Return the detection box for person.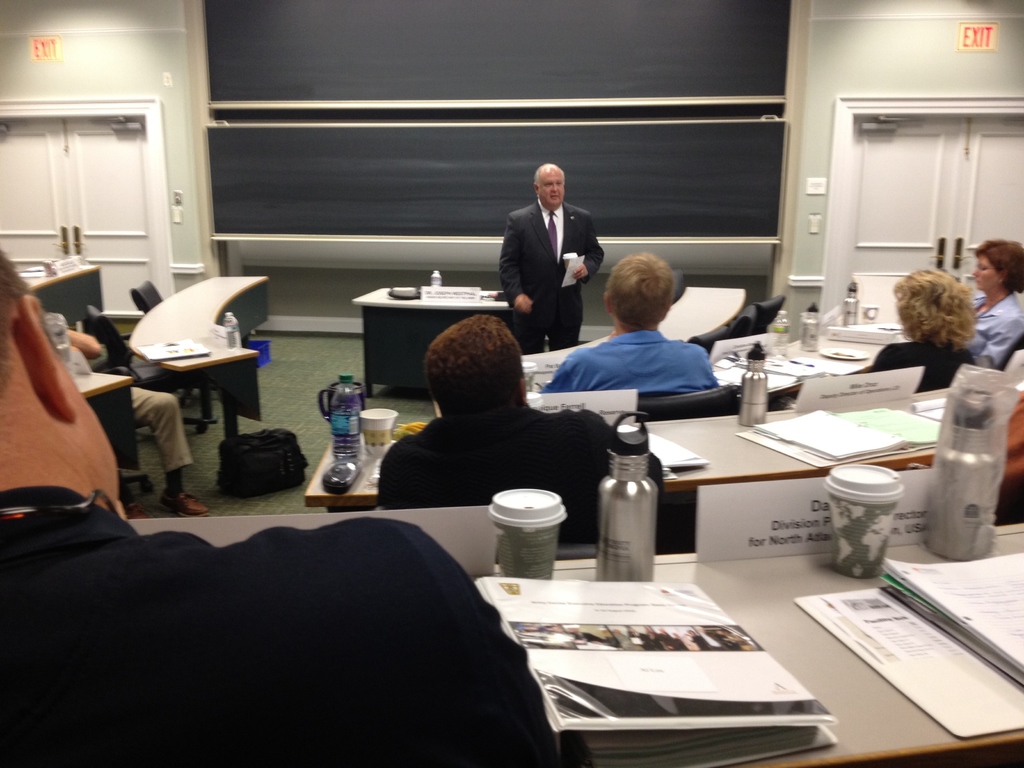
973, 241, 1022, 372.
